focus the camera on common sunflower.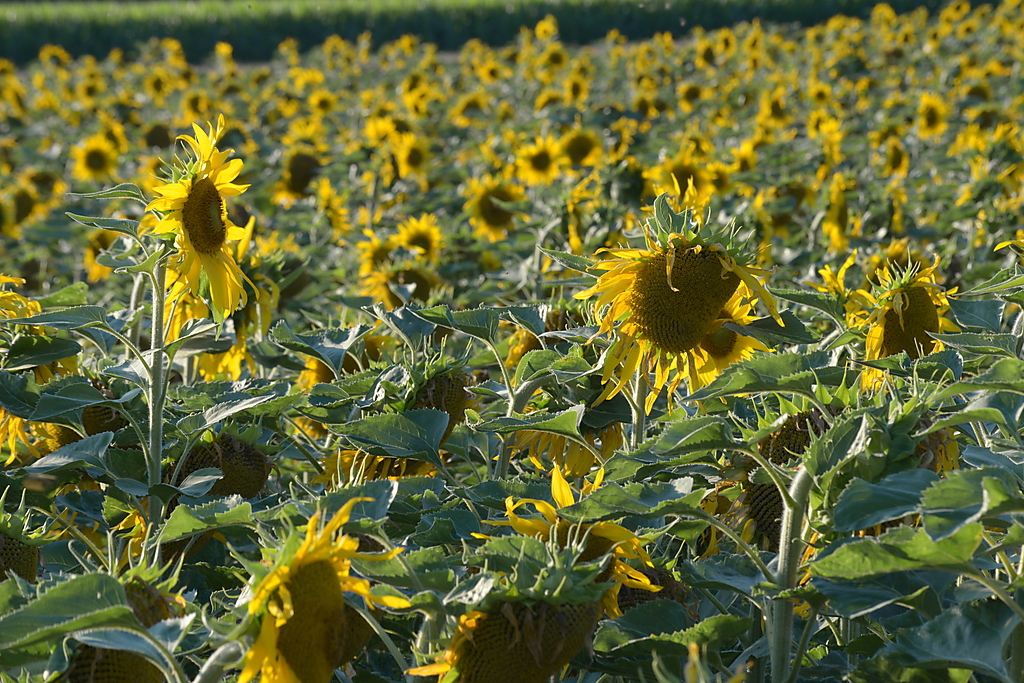
Focus region: Rect(518, 138, 568, 186).
